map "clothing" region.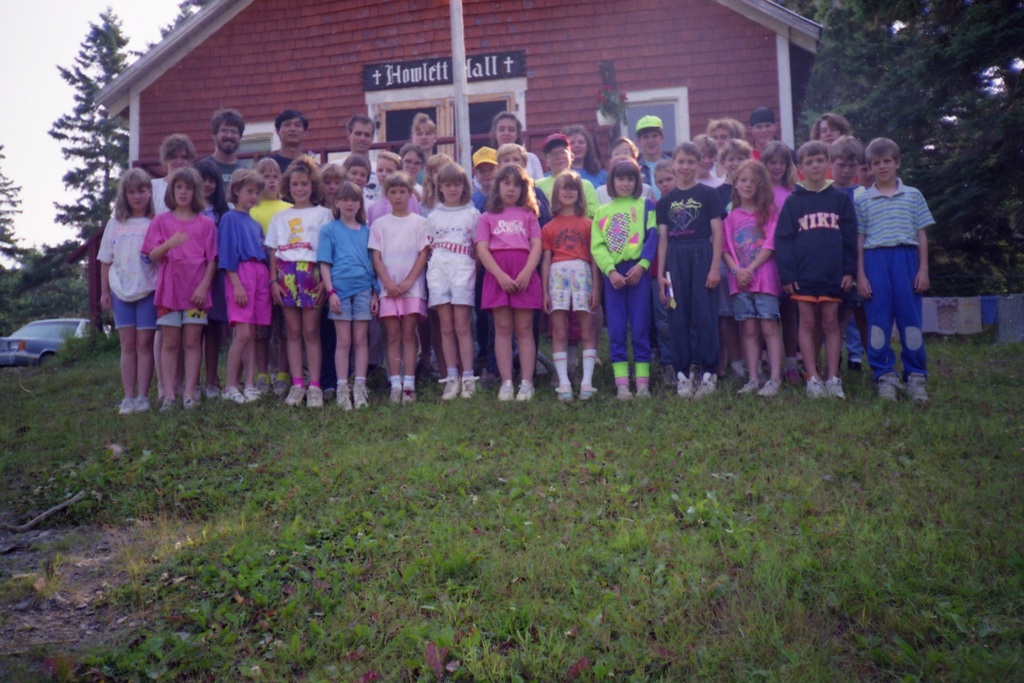
Mapped to [x1=166, y1=299, x2=209, y2=323].
